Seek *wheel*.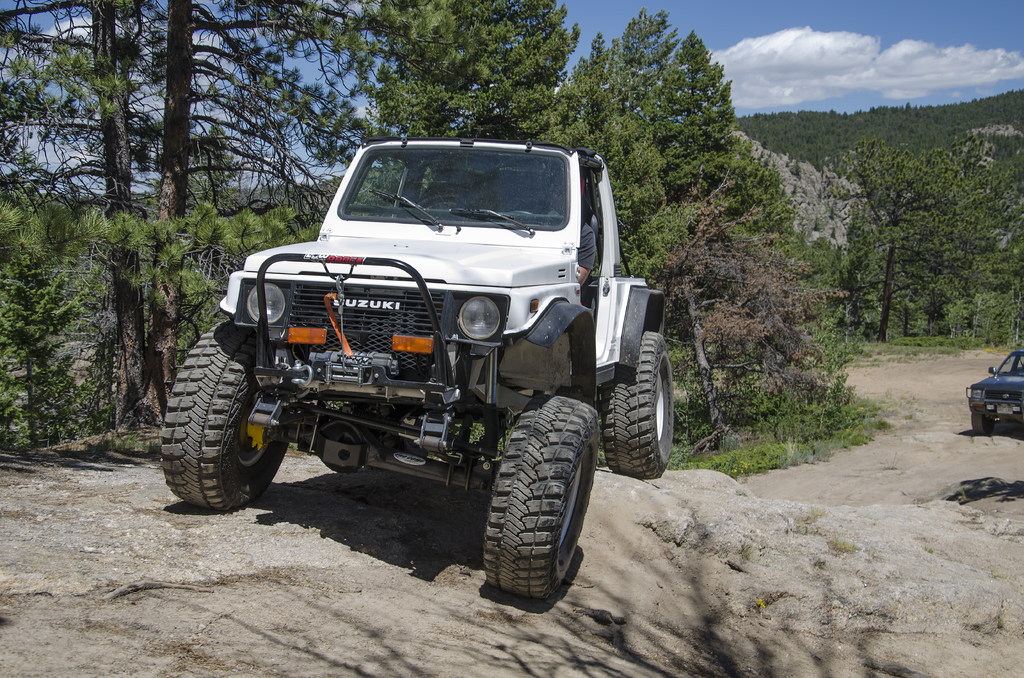
(601,332,675,478).
